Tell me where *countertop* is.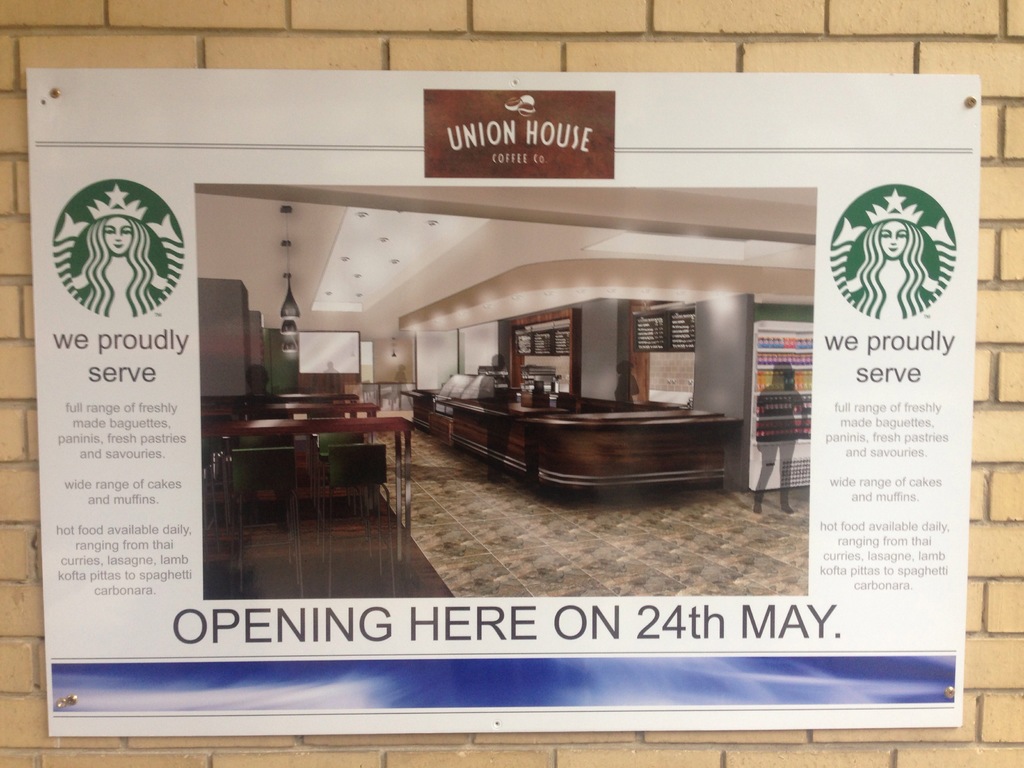
*countertop* is at region(190, 401, 375, 414).
